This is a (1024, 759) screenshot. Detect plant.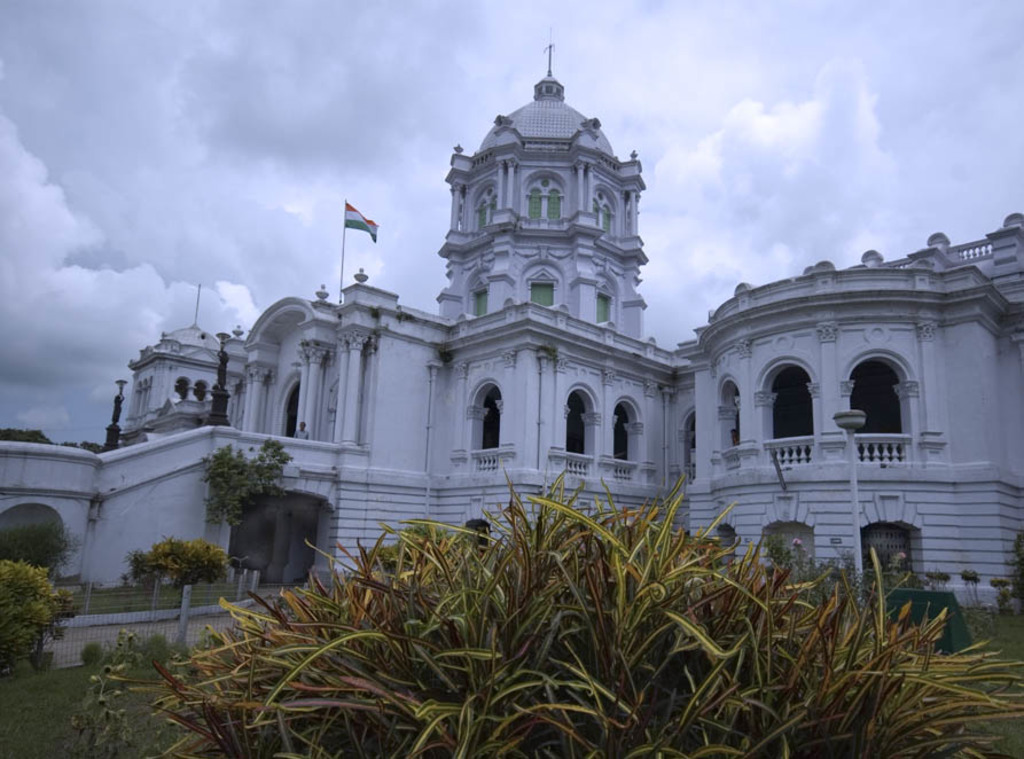
left=206, top=424, right=290, bottom=522.
